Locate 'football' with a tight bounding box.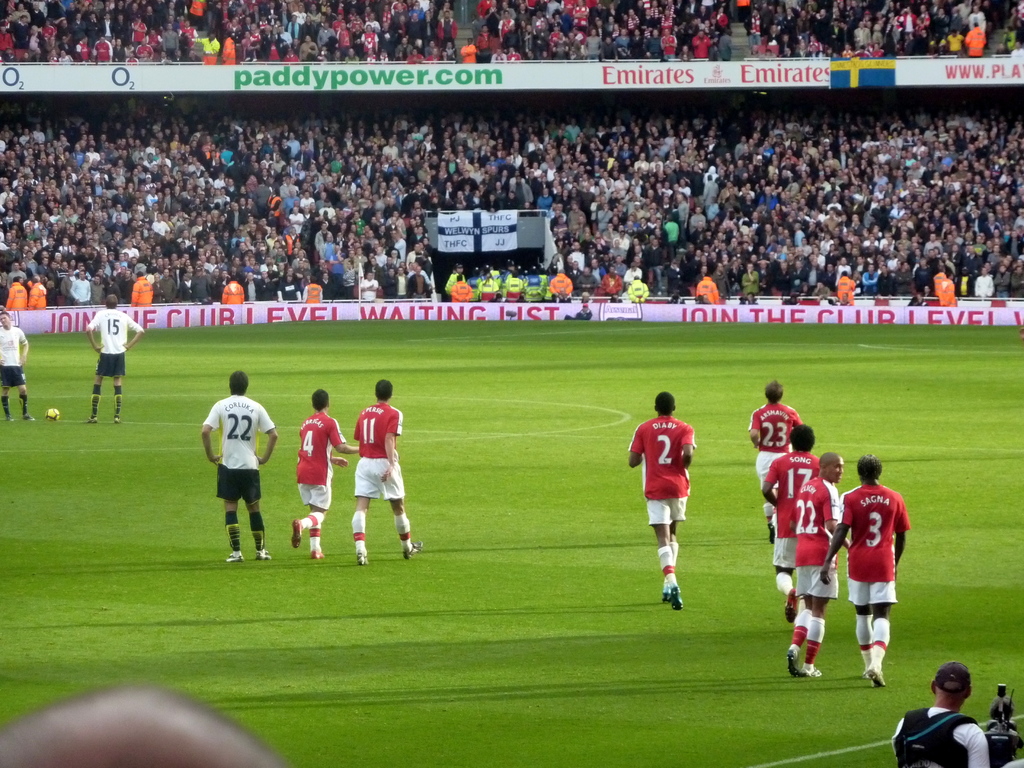
(44,406,60,425).
